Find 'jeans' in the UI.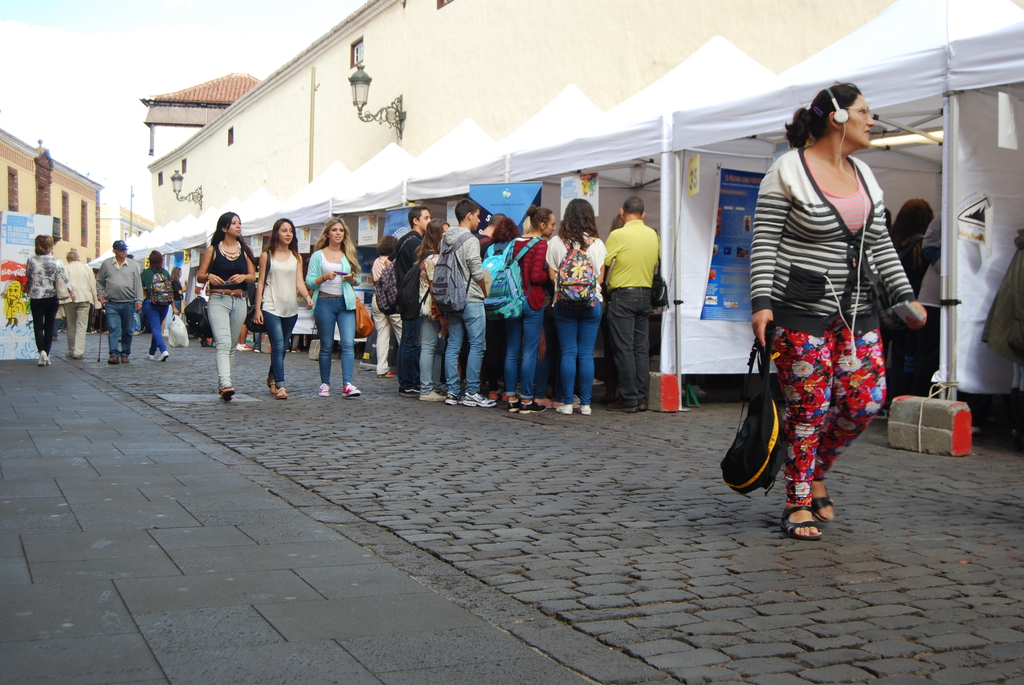
UI element at (260, 308, 297, 387).
